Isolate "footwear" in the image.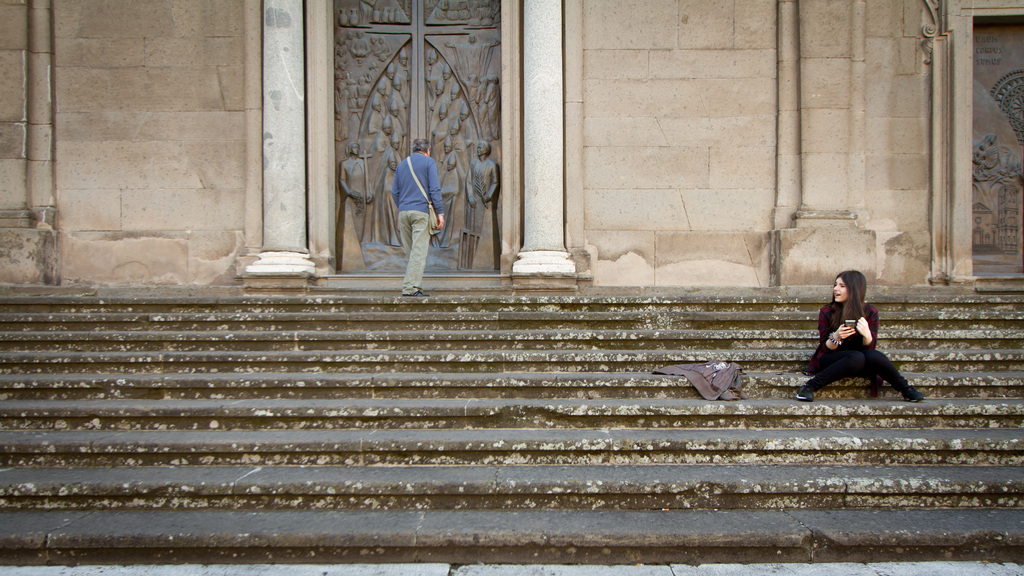
Isolated region: 406 285 428 297.
